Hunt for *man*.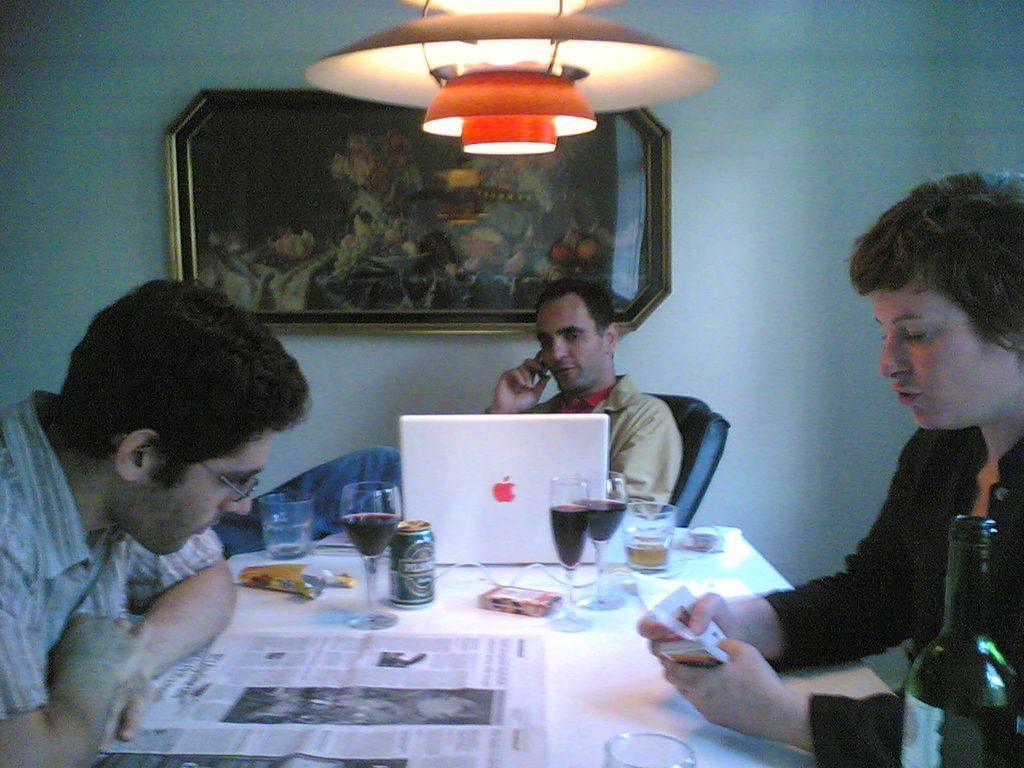
Hunted down at BBox(634, 162, 1023, 767).
